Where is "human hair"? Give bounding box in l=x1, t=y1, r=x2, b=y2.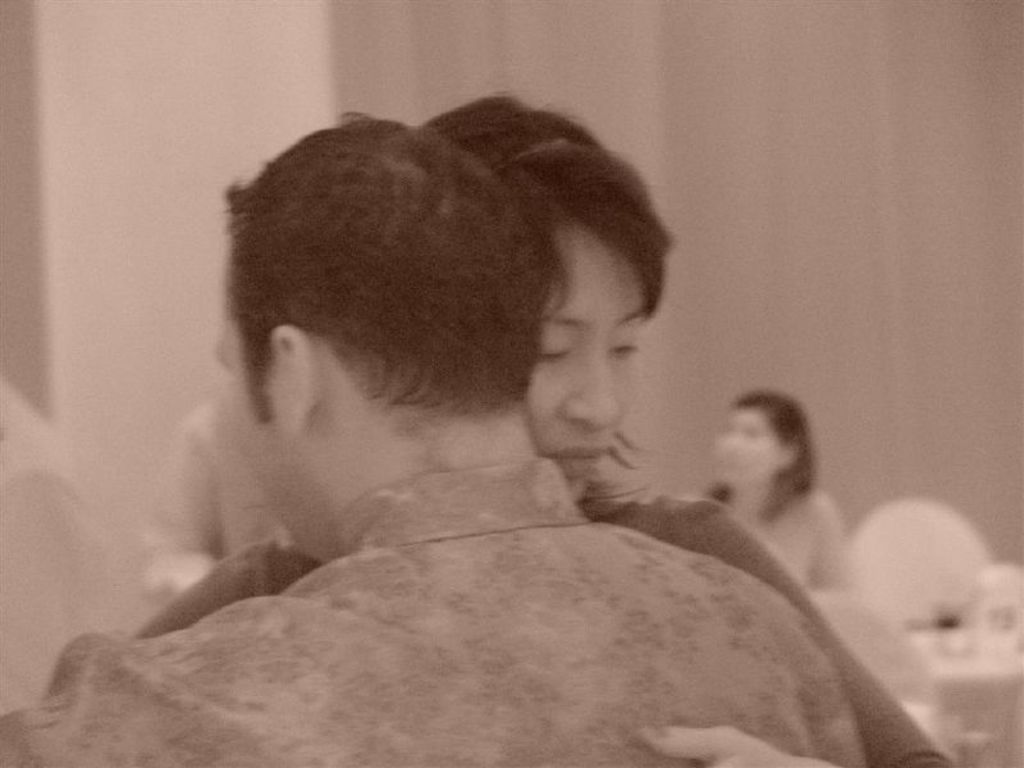
l=221, t=110, r=563, b=425.
